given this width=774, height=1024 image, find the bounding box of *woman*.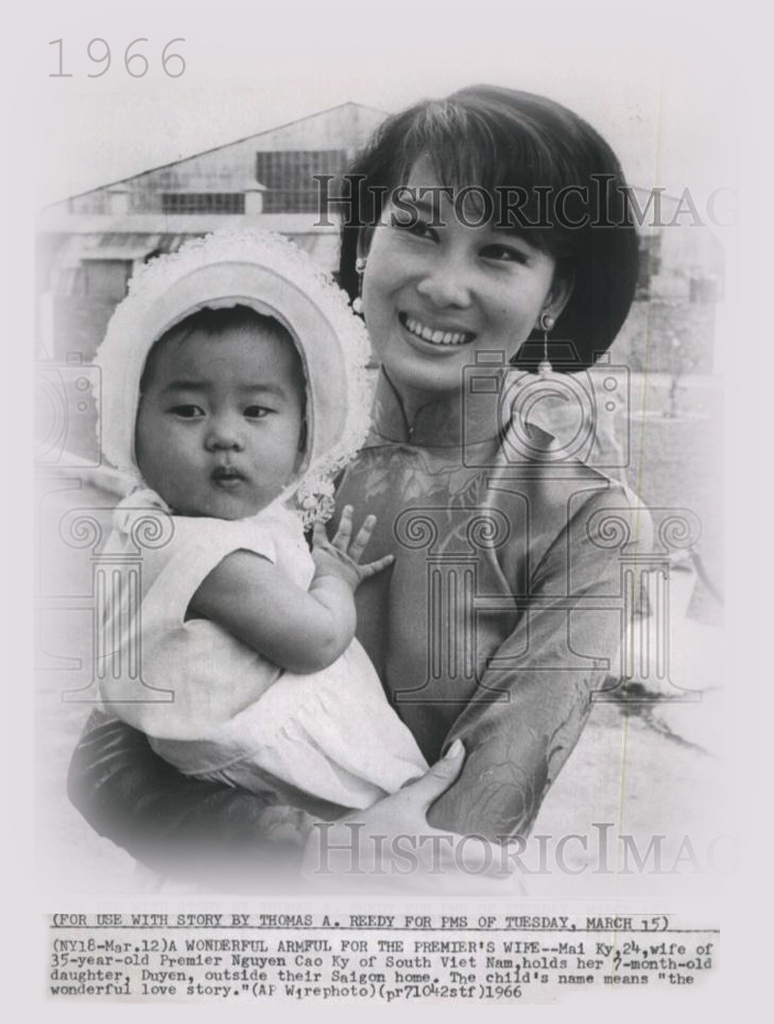
[x1=156, y1=159, x2=580, y2=868].
